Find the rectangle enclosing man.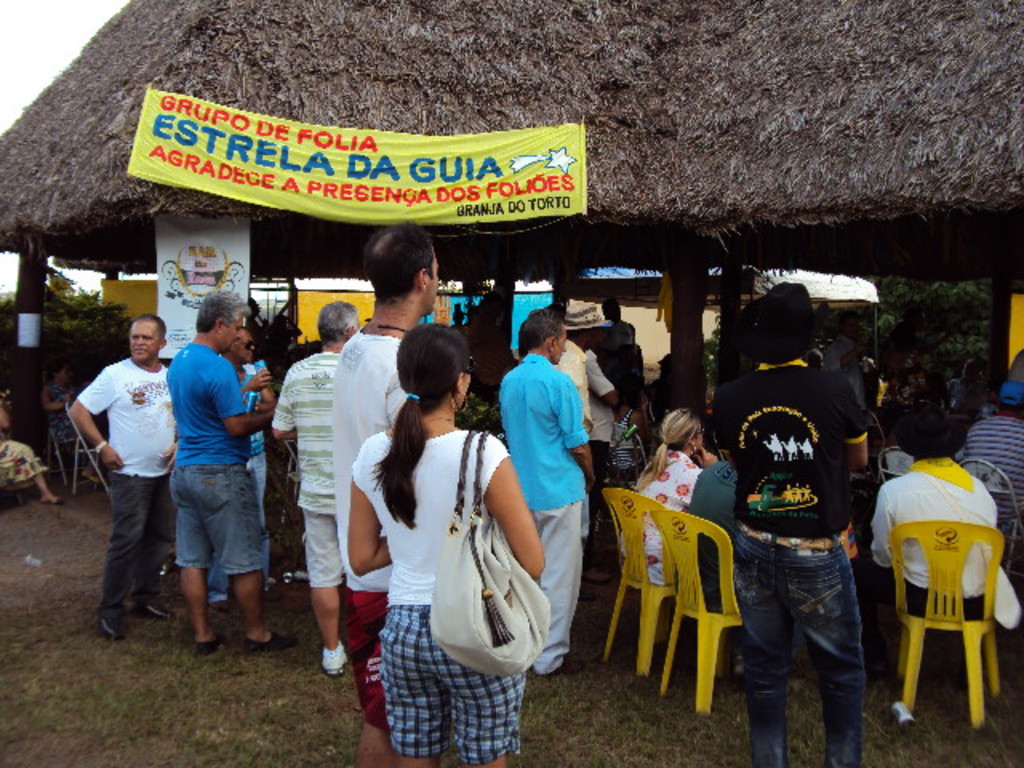
(566, 315, 643, 509).
